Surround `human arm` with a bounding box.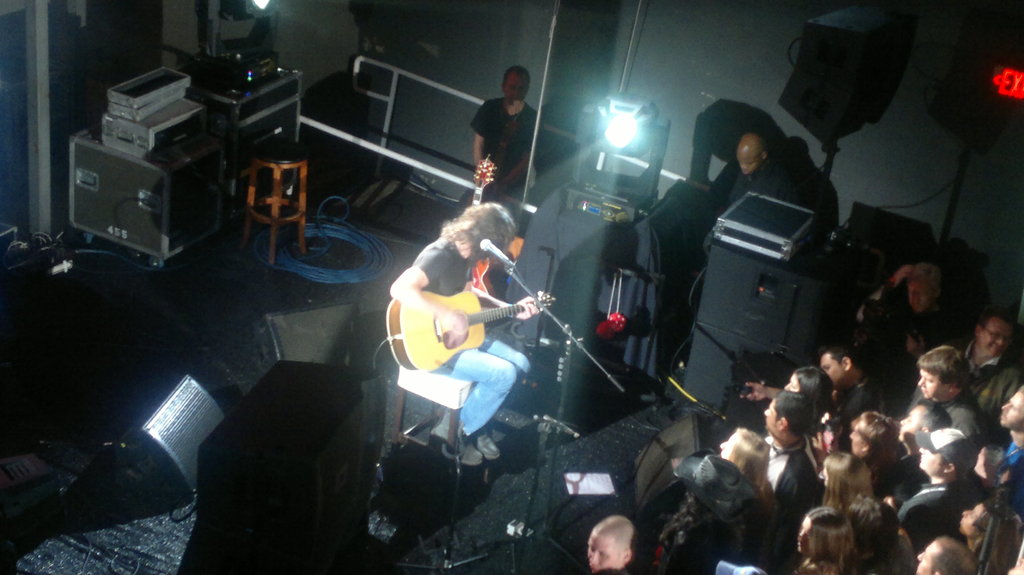
<region>891, 503, 947, 543</region>.
